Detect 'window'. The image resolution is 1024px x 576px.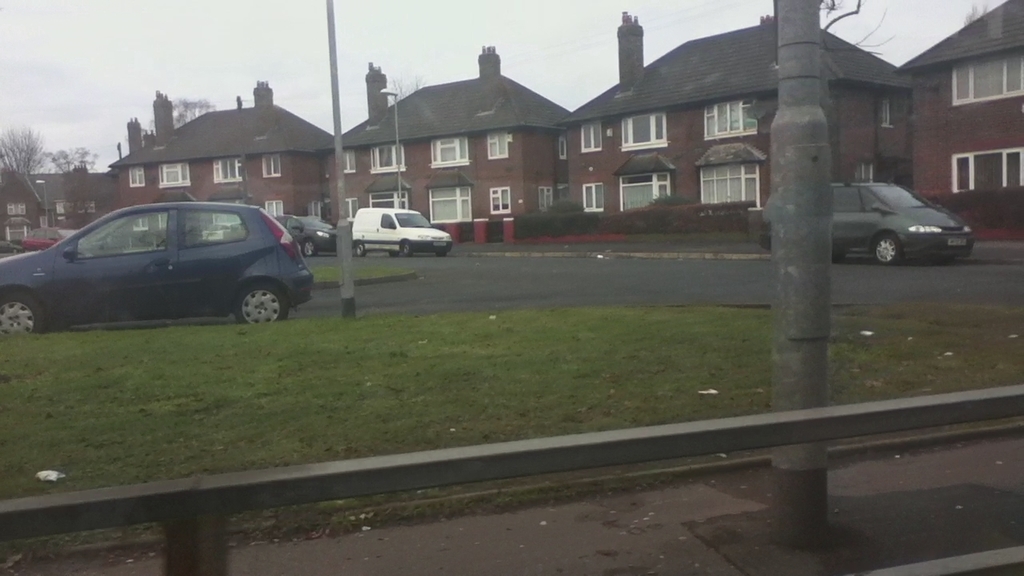
Rect(582, 119, 604, 154).
